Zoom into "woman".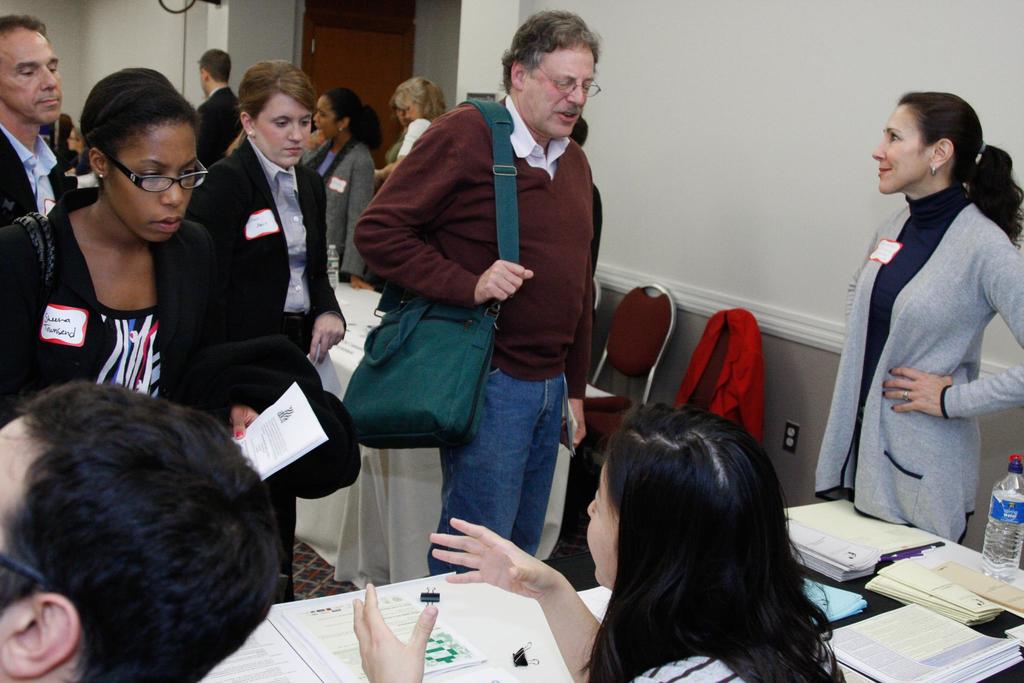
Zoom target: 298, 89, 388, 288.
